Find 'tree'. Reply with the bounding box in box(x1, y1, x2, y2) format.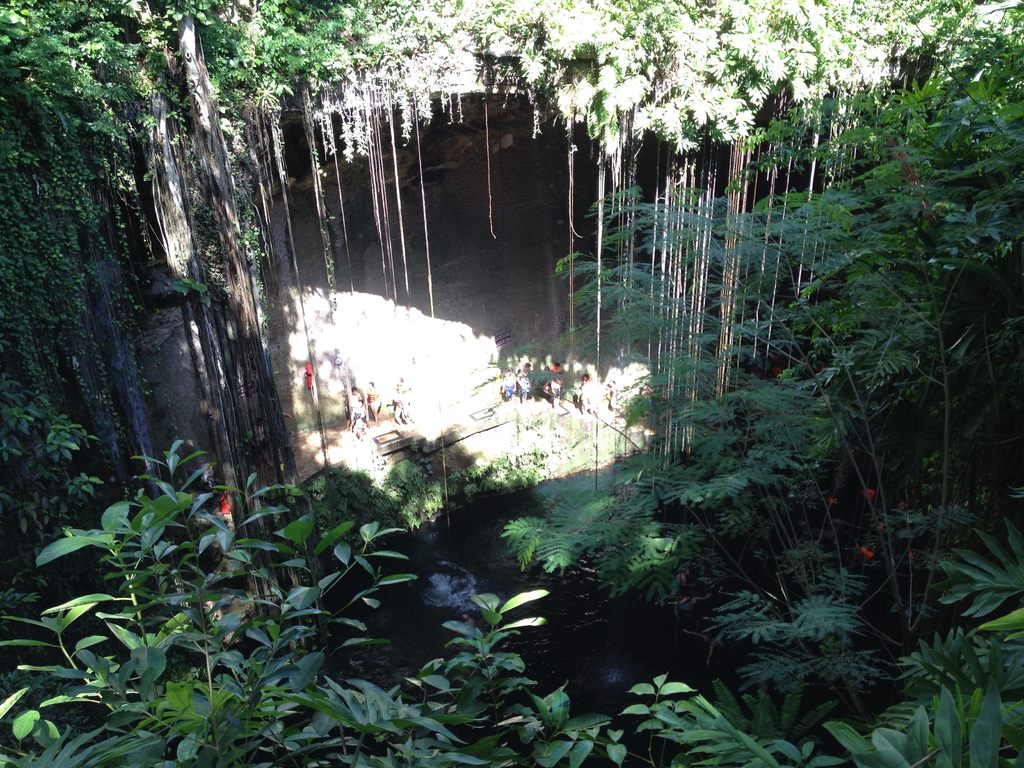
box(618, 504, 1023, 767).
